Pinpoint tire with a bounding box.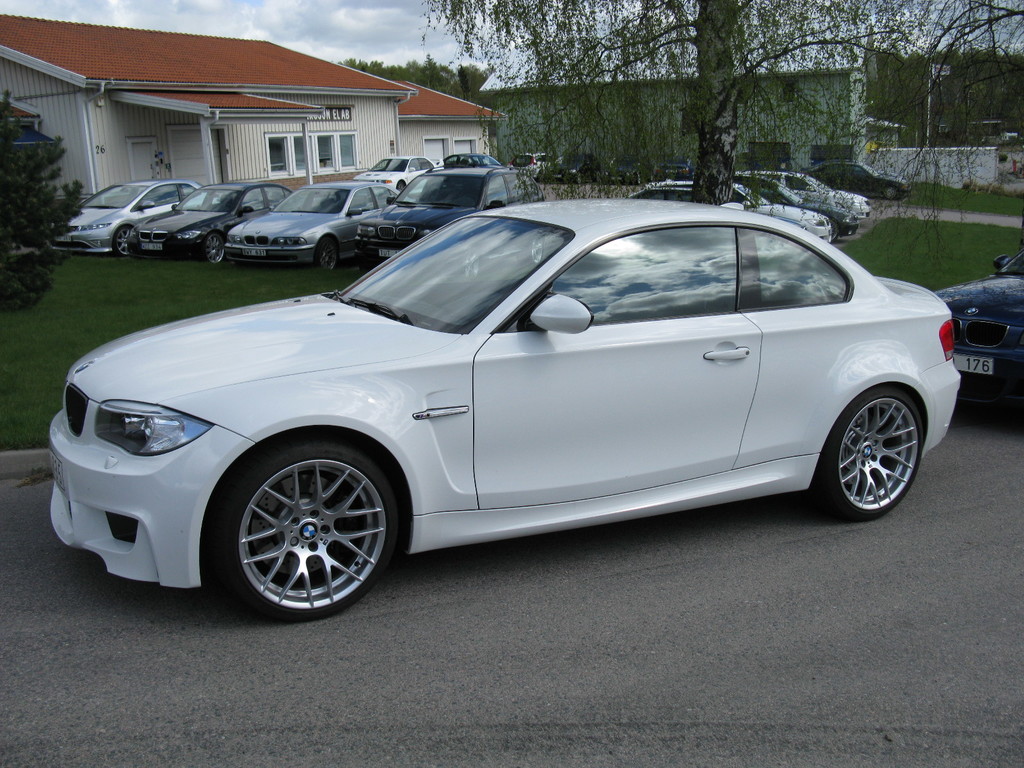
region(593, 170, 600, 181).
